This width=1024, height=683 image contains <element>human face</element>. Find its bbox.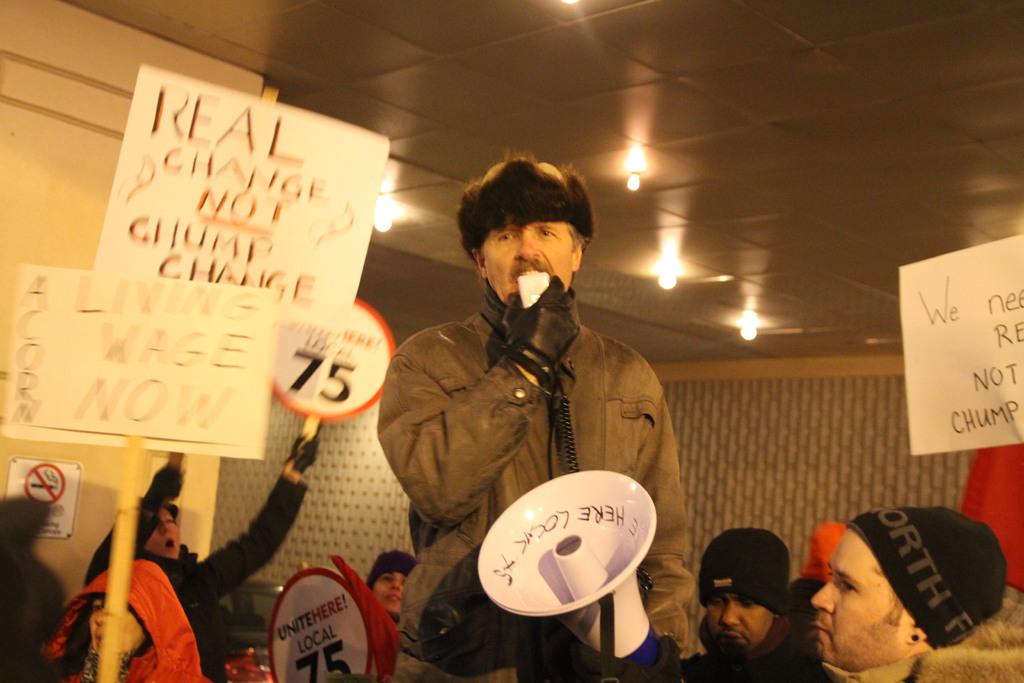
left=477, top=204, right=577, bottom=310.
